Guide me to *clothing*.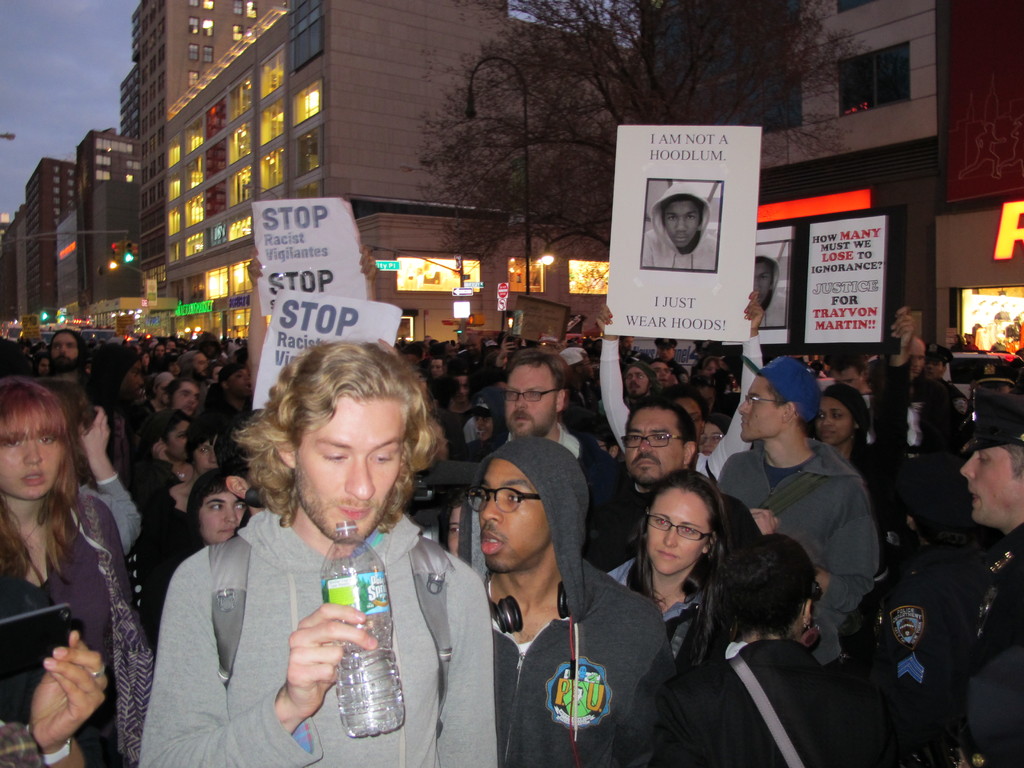
Guidance: Rect(748, 247, 794, 333).
